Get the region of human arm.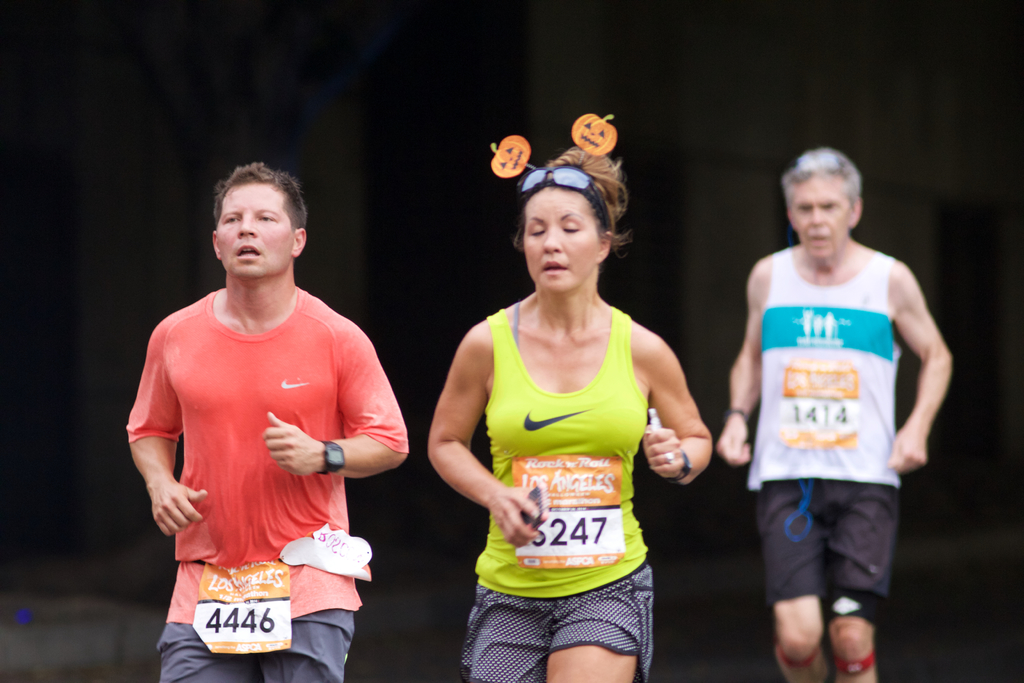
<box>125,320,211,539</box>.
